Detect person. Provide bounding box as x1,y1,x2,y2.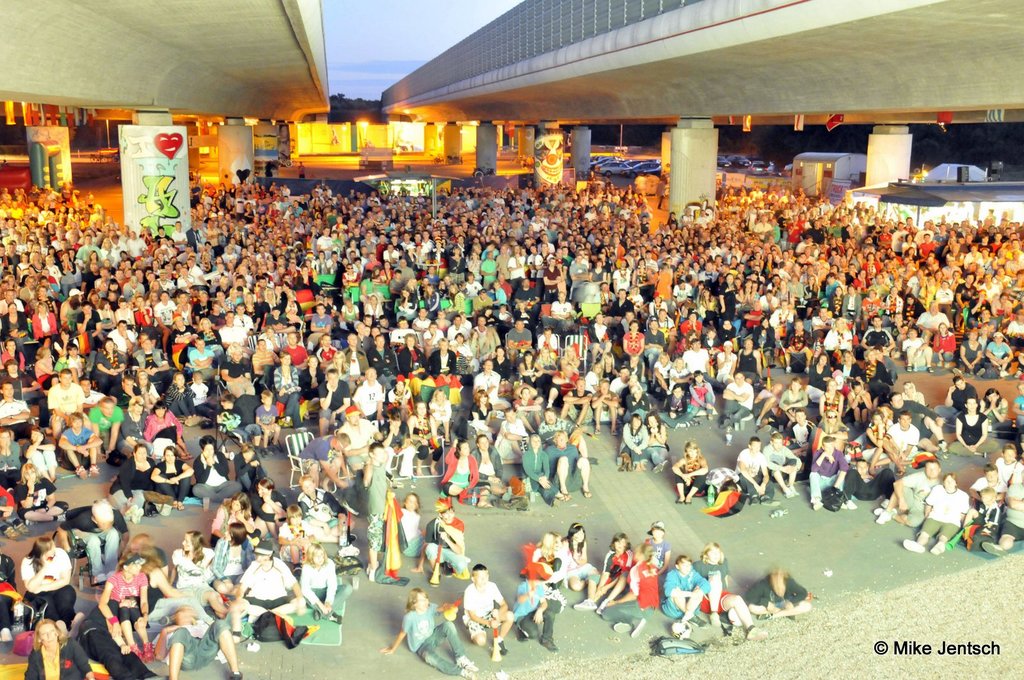
232,538,307,622.
